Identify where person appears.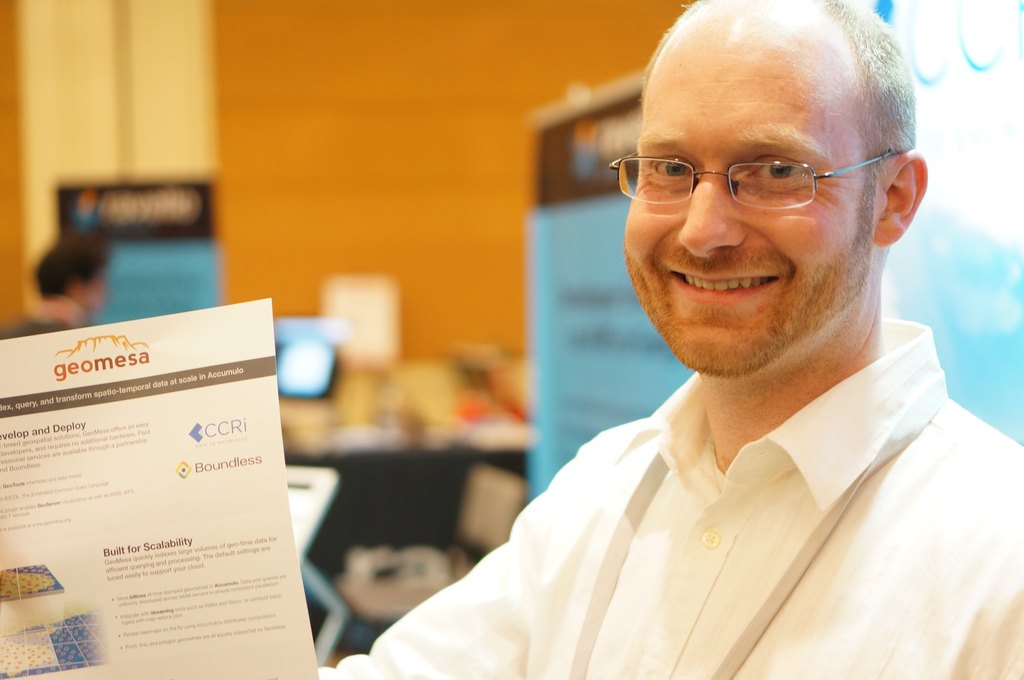
Appears at bbox=[318, 0, 1023, 679].
